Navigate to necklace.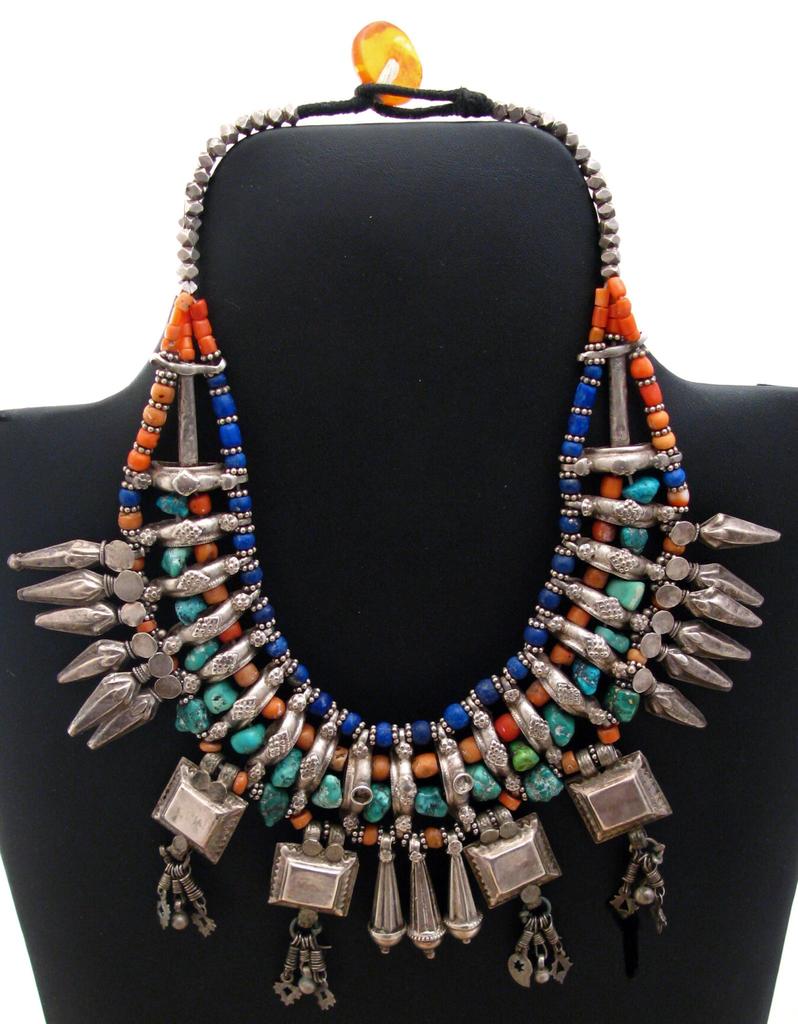
Navigation target: Rect(6, 18, 769, 1023).
